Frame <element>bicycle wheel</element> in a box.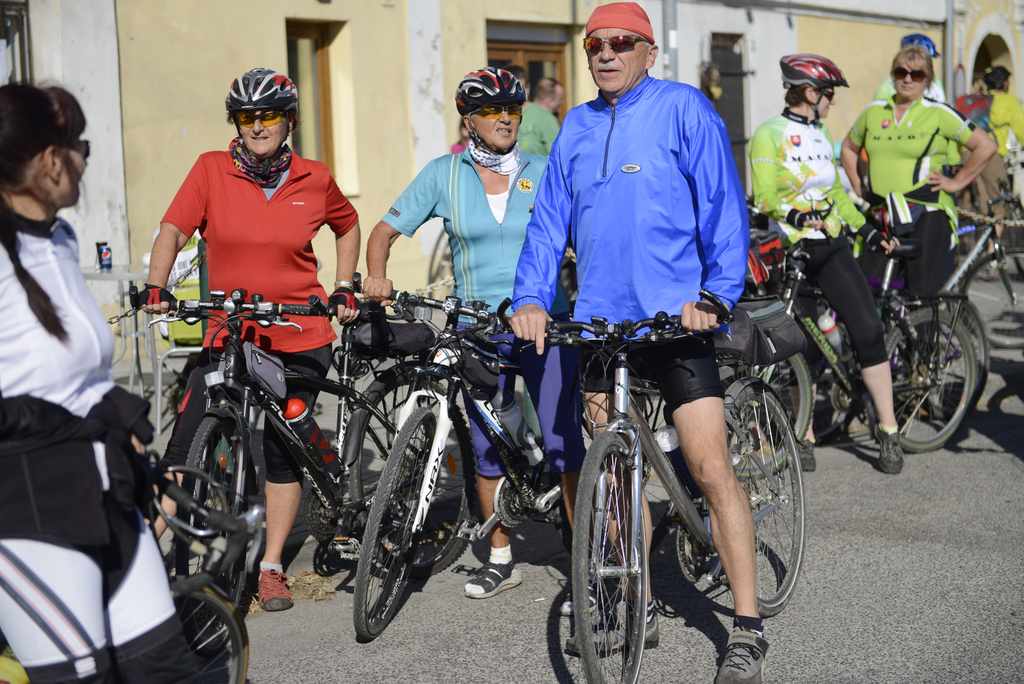
961, 250, 1023, 351.
